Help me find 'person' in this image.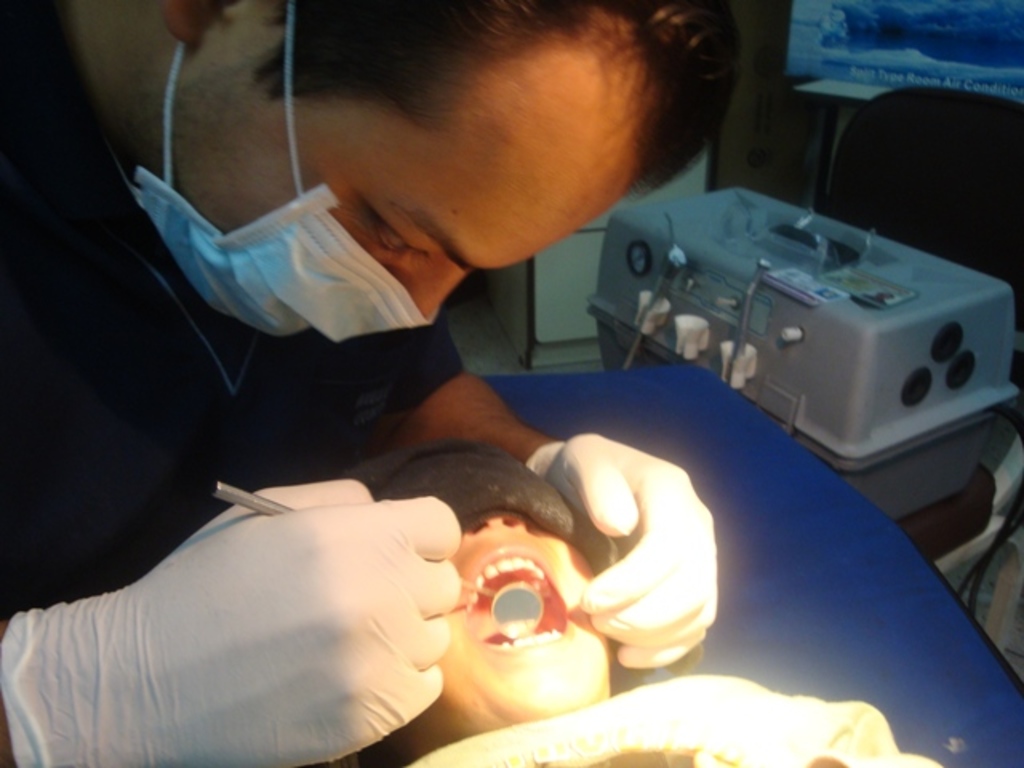
Found it: select_region(0, 0, 742, 766).
